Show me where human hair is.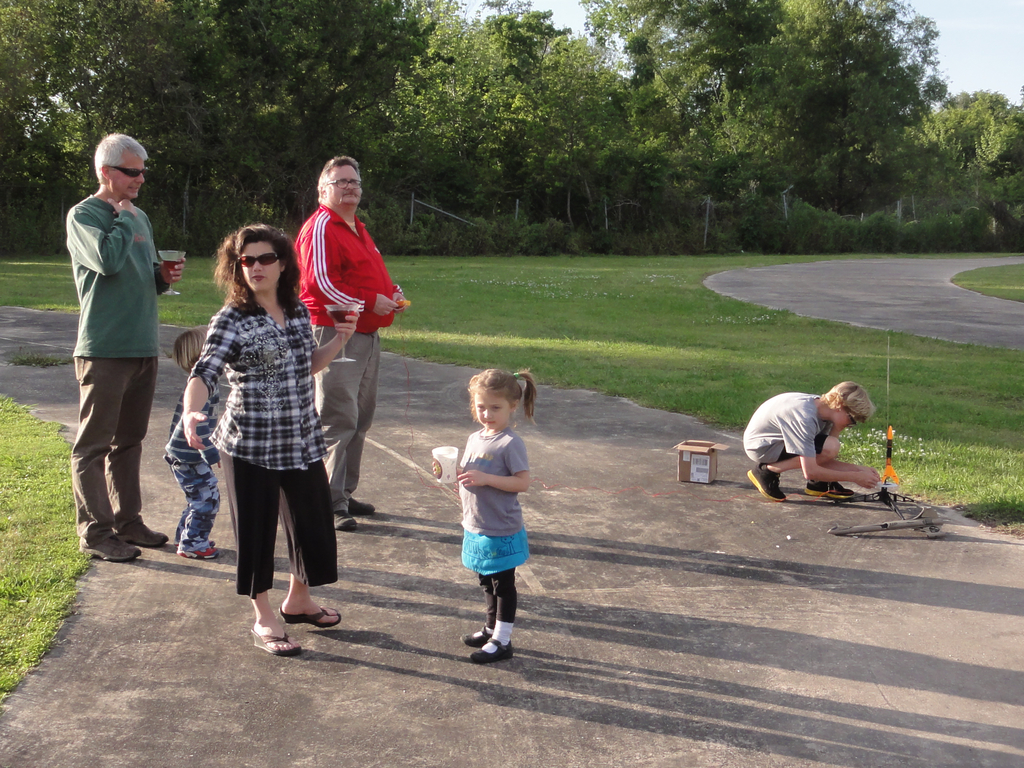
human hair is at (x1=173, y1=328, x2=205, y2=376).
